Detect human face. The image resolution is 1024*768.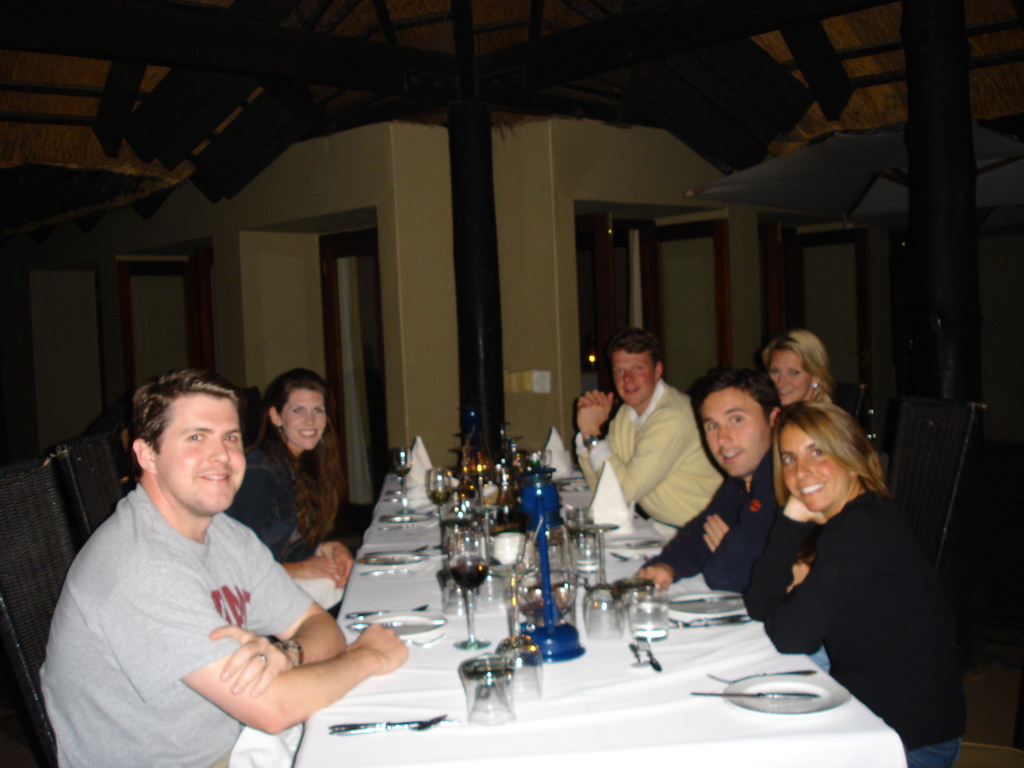
select_region(767, 345, 809, 398).
